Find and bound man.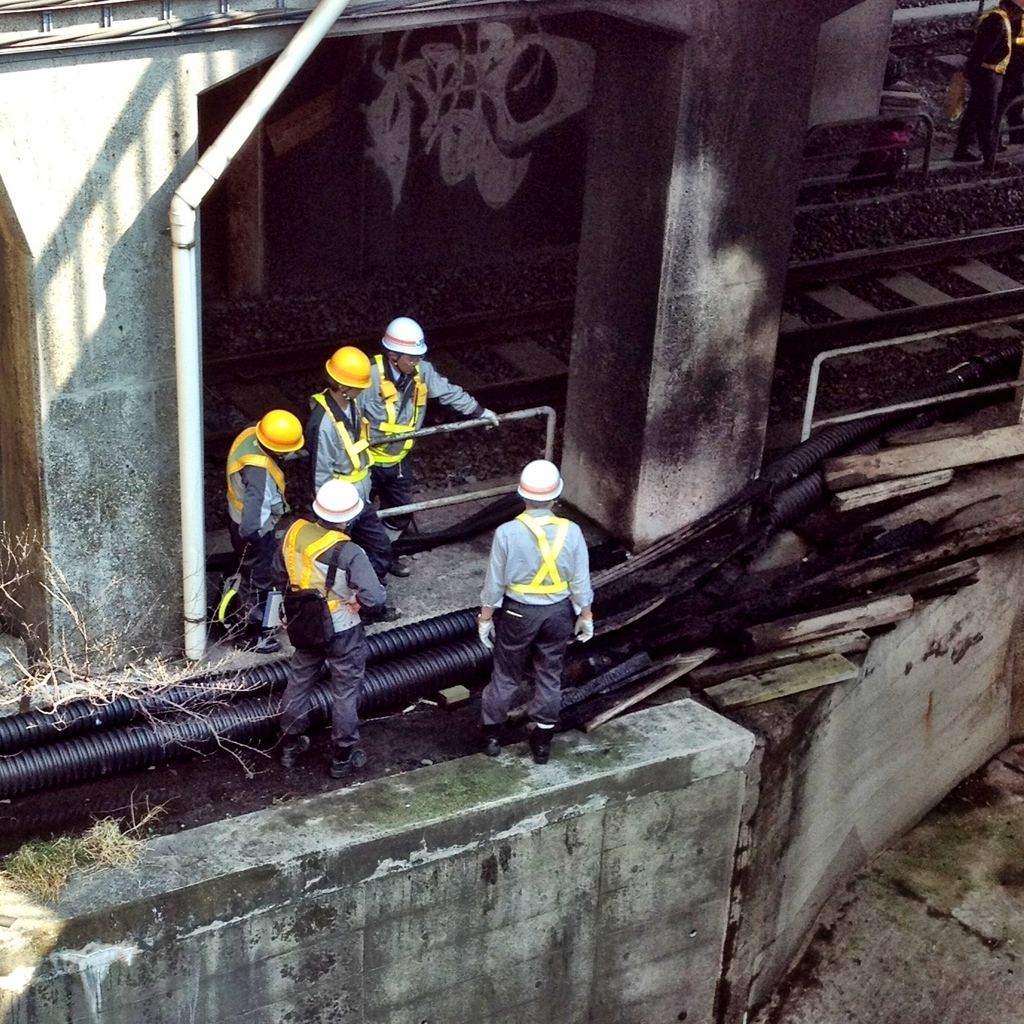
Bound: 270/477/390/784.
